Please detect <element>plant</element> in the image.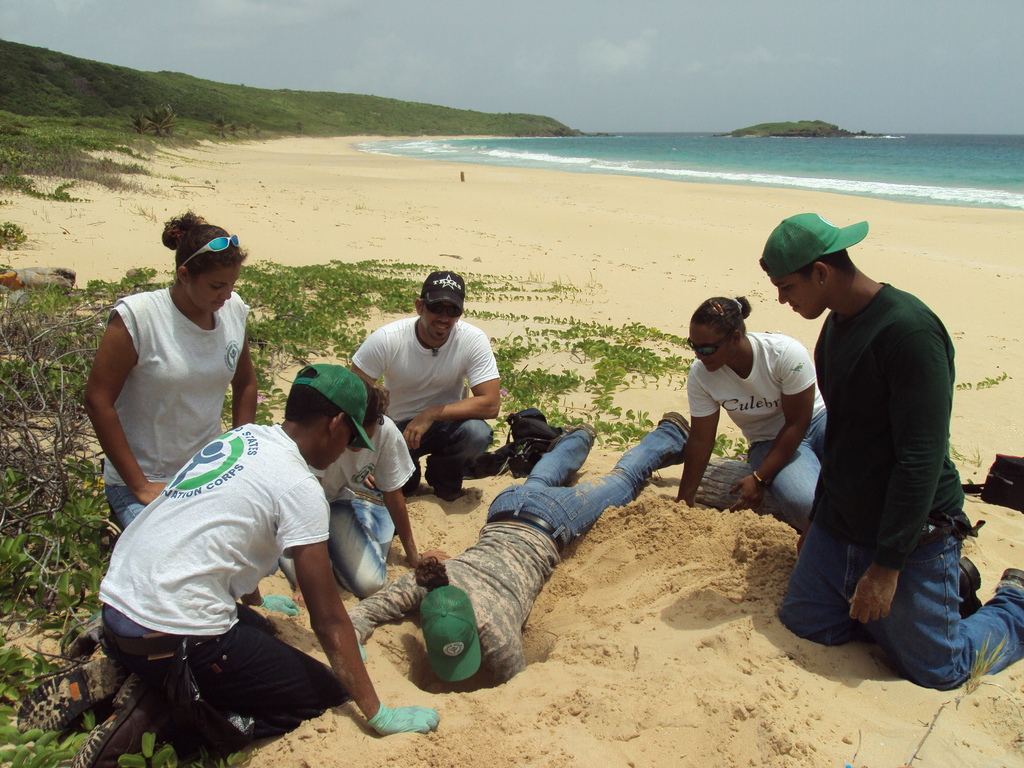
pyautogui.locateOnScreen(0, 262, 566, 434).
